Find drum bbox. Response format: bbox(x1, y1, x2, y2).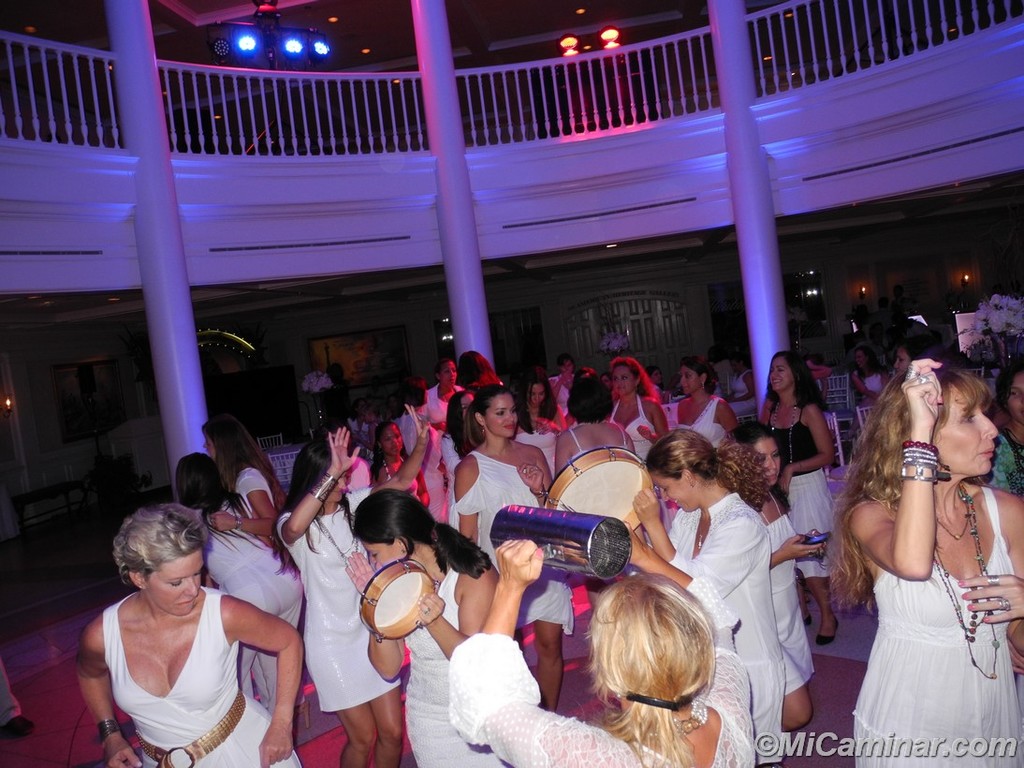
bbox(359, 560, 442, 639).
